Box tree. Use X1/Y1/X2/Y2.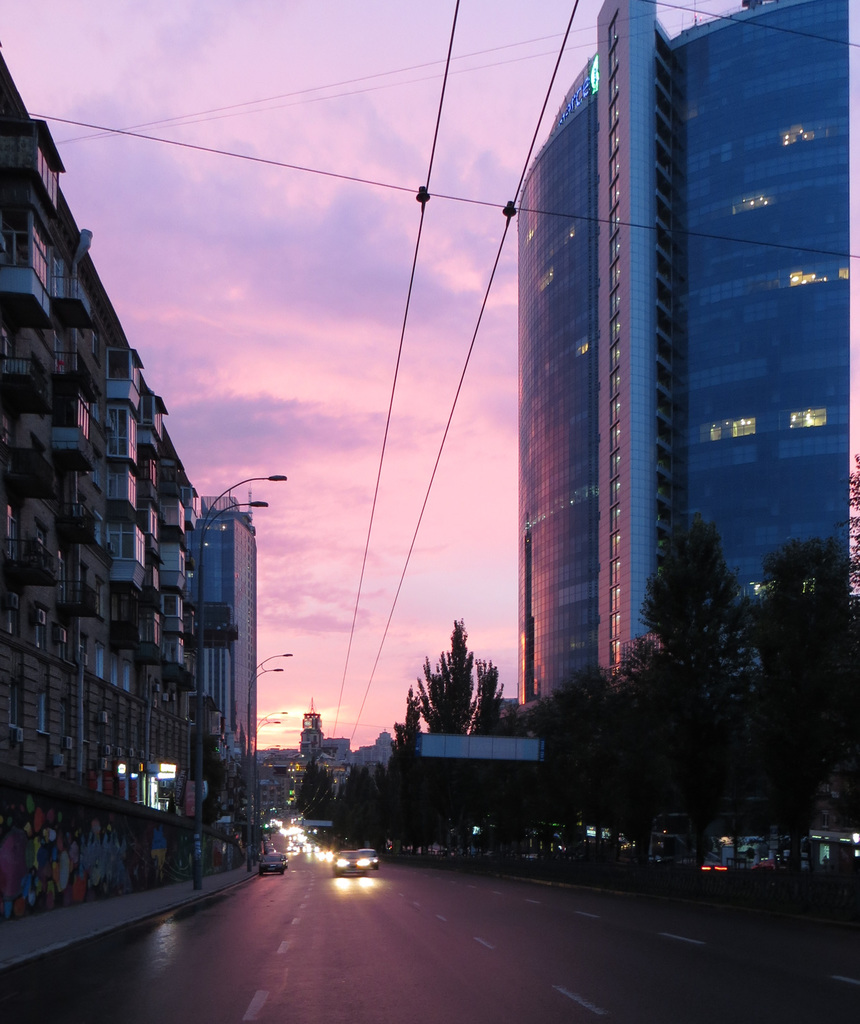
287/756/342/827.
